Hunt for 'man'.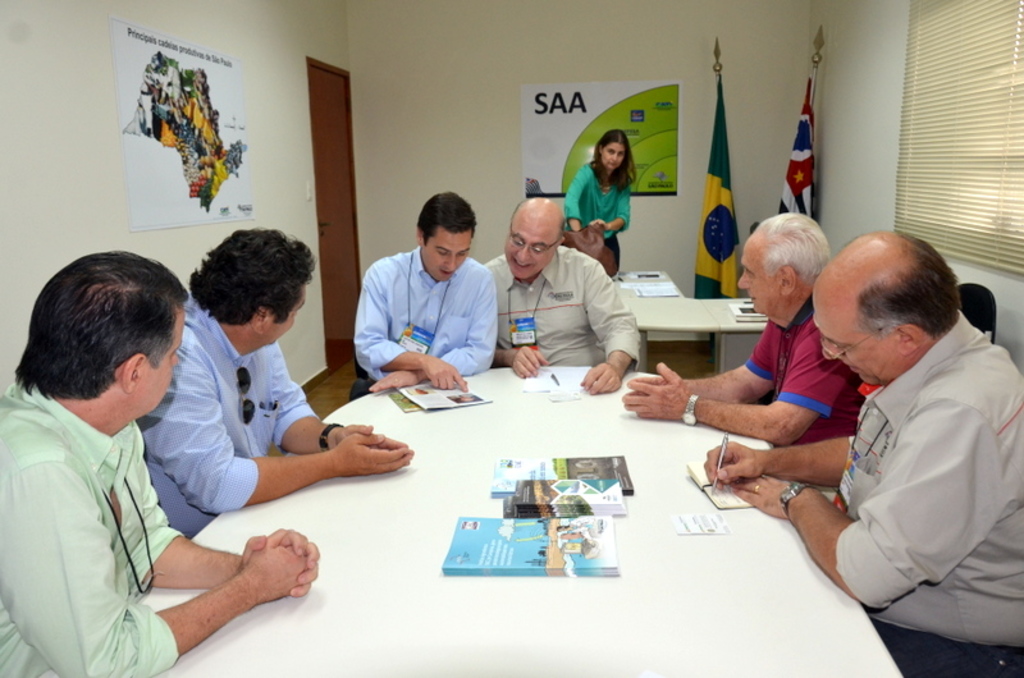
Hunted down at detection(474, 194, 635, 400).
